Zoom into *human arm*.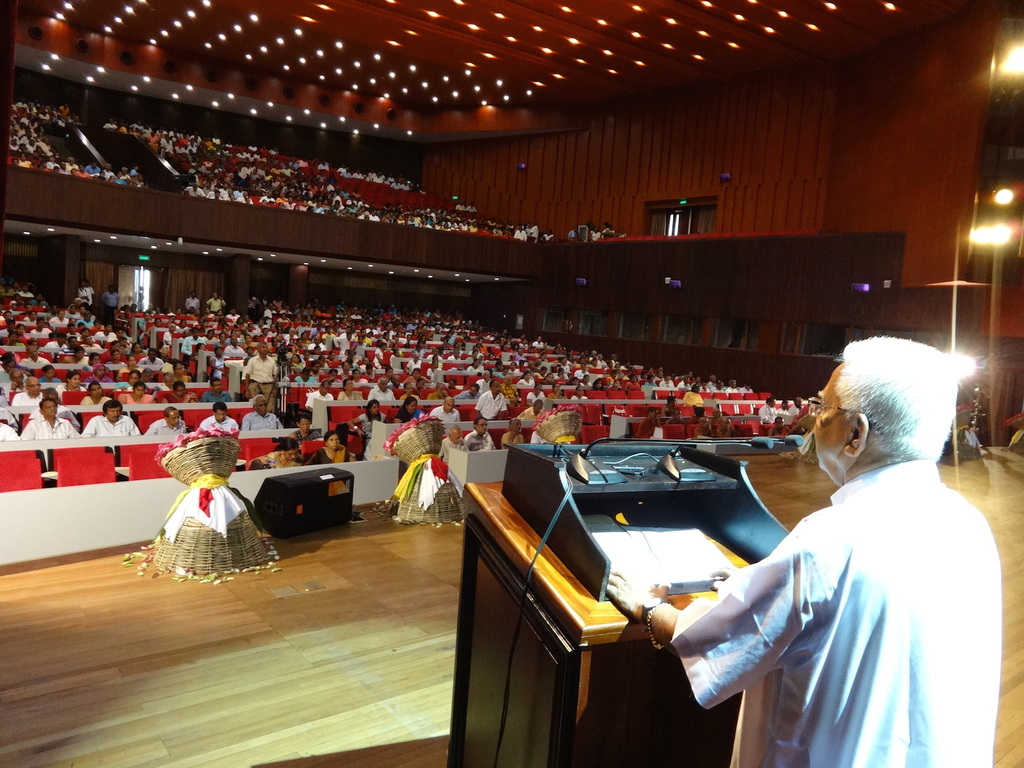
Zoom target: [left=394, top=408, right=404, bottom=425].
